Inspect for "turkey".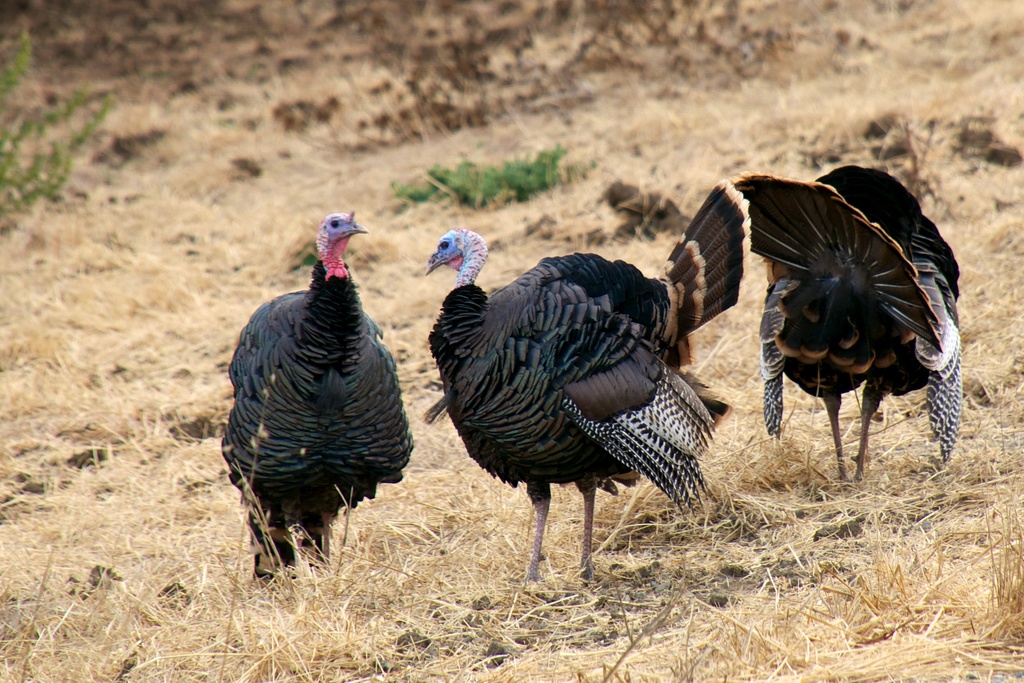
Inspection: bbox=[422, 175, 753, 588].
